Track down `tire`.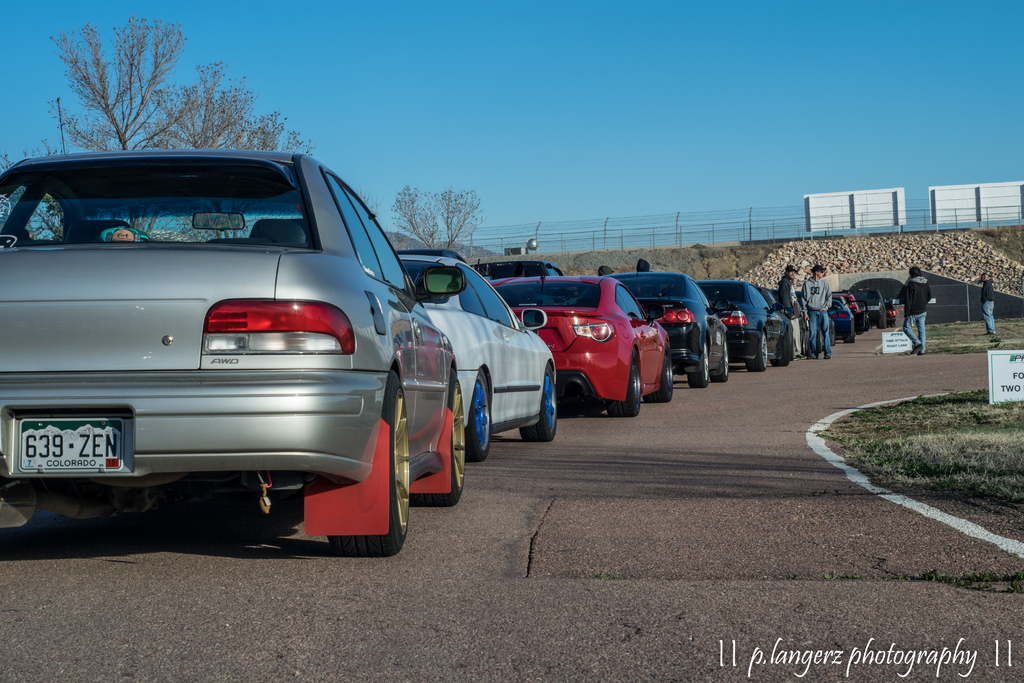
Tracked to <region>876, 318, 885, 329</region>.
